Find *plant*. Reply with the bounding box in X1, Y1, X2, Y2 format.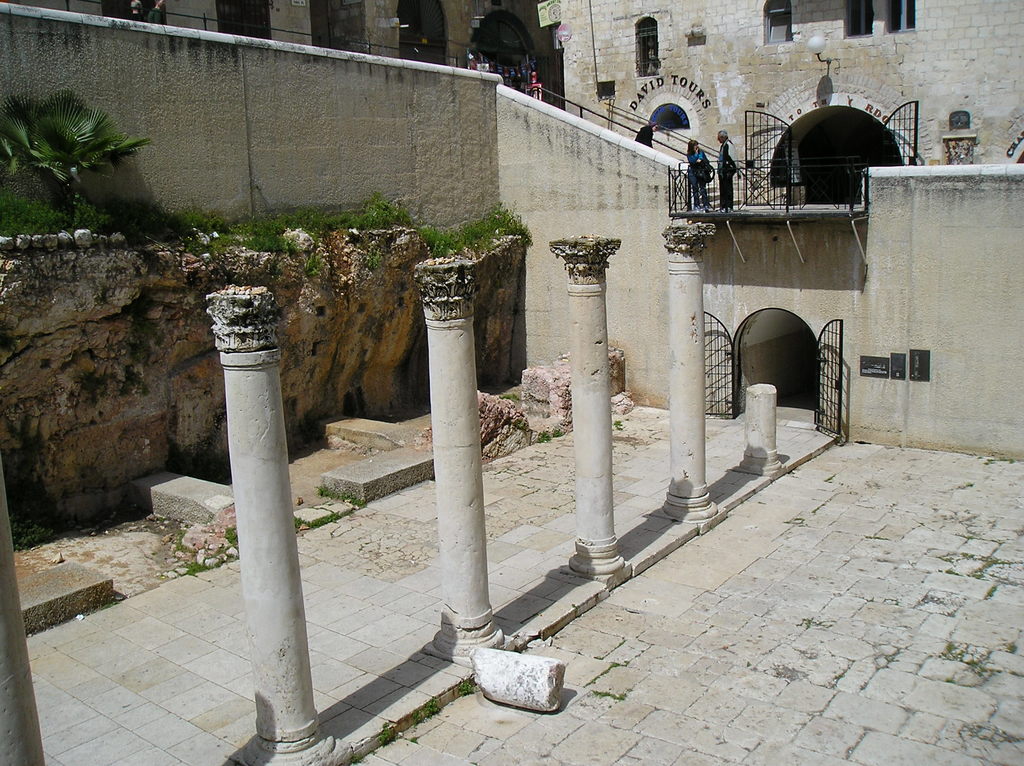
1, 60, 150, 225.
